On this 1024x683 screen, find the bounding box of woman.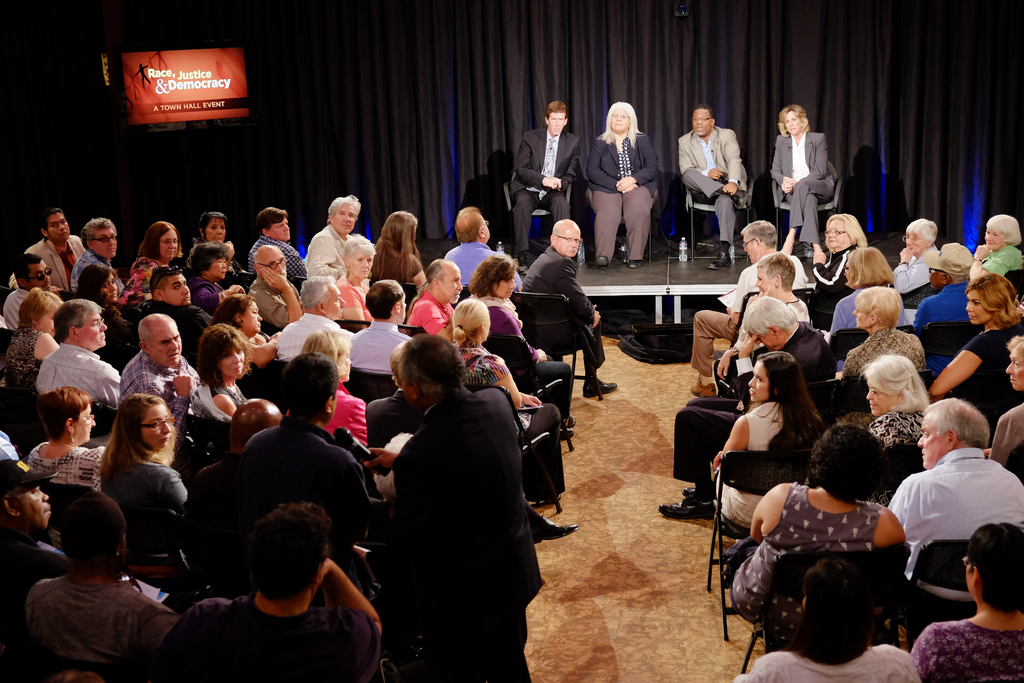
Bounding box: x1=211 y1=287 x2=292 y2=366.
